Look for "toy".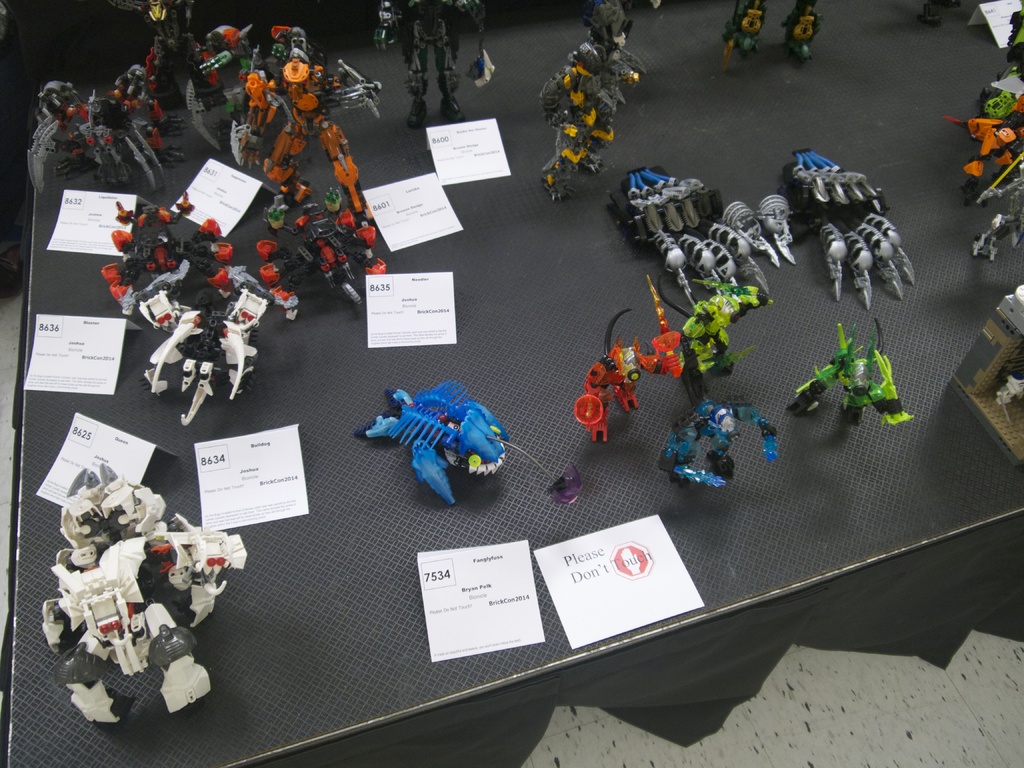
Found: box(223, 24, 389, 241).
